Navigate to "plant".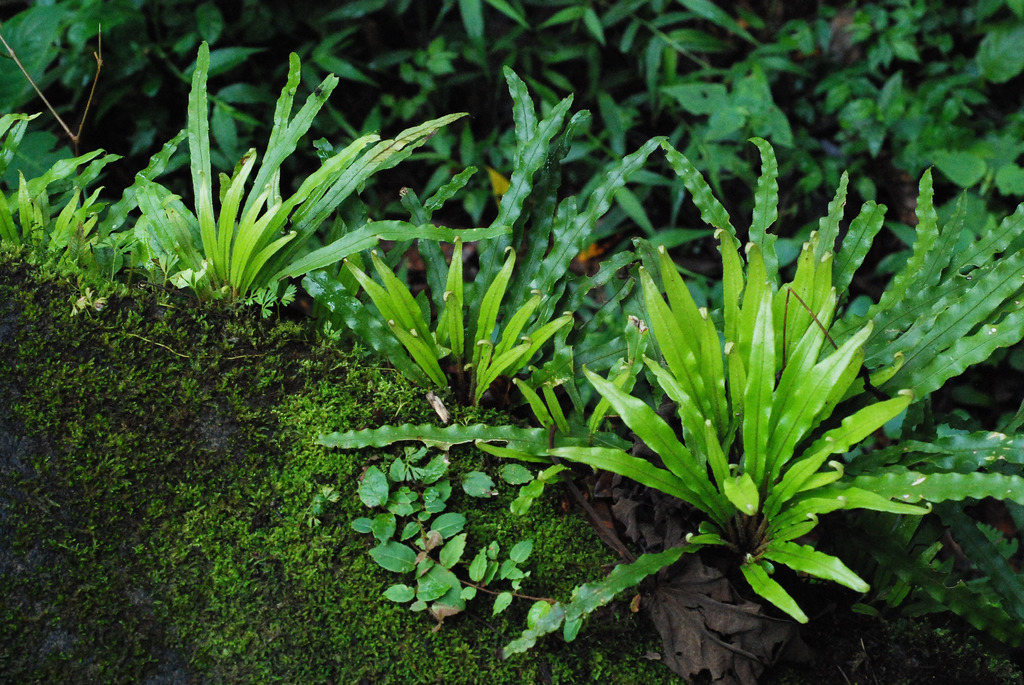
Navigation target: {"left": 0, "top": 0, "right": 150, "bottom": 107}.
